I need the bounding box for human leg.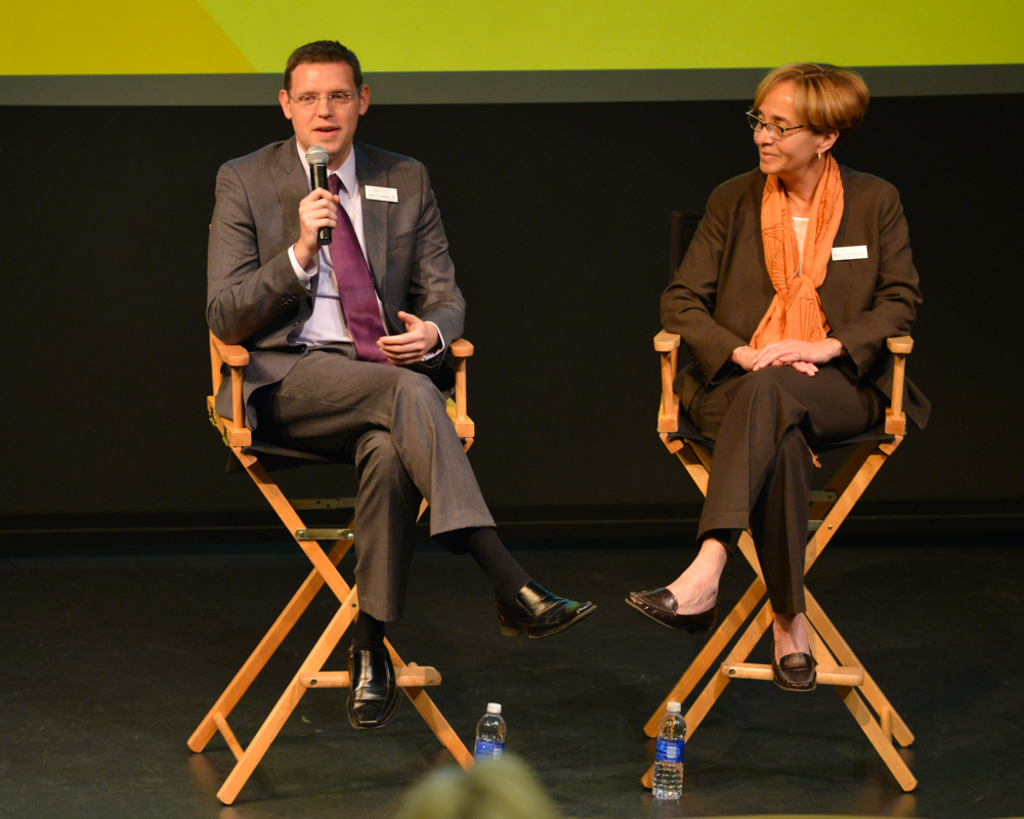
Here it is: 618:361:886:638.
